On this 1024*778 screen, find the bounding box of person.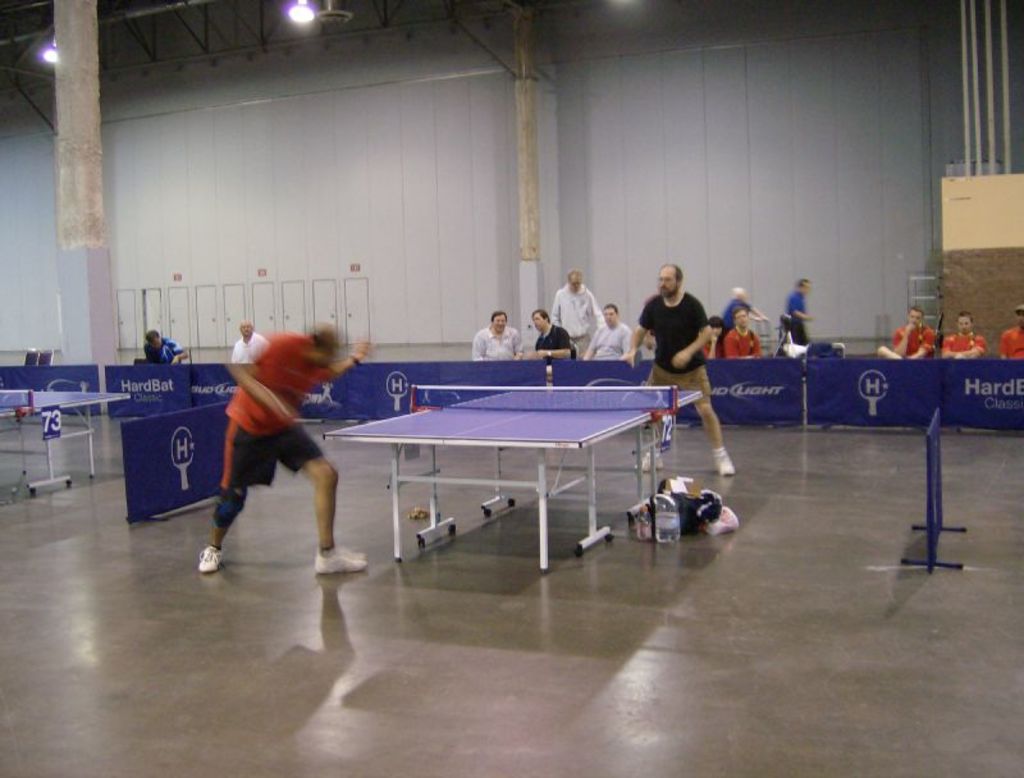
Bounding box: (x1=590, y1=307, x2=632, y2=357).
